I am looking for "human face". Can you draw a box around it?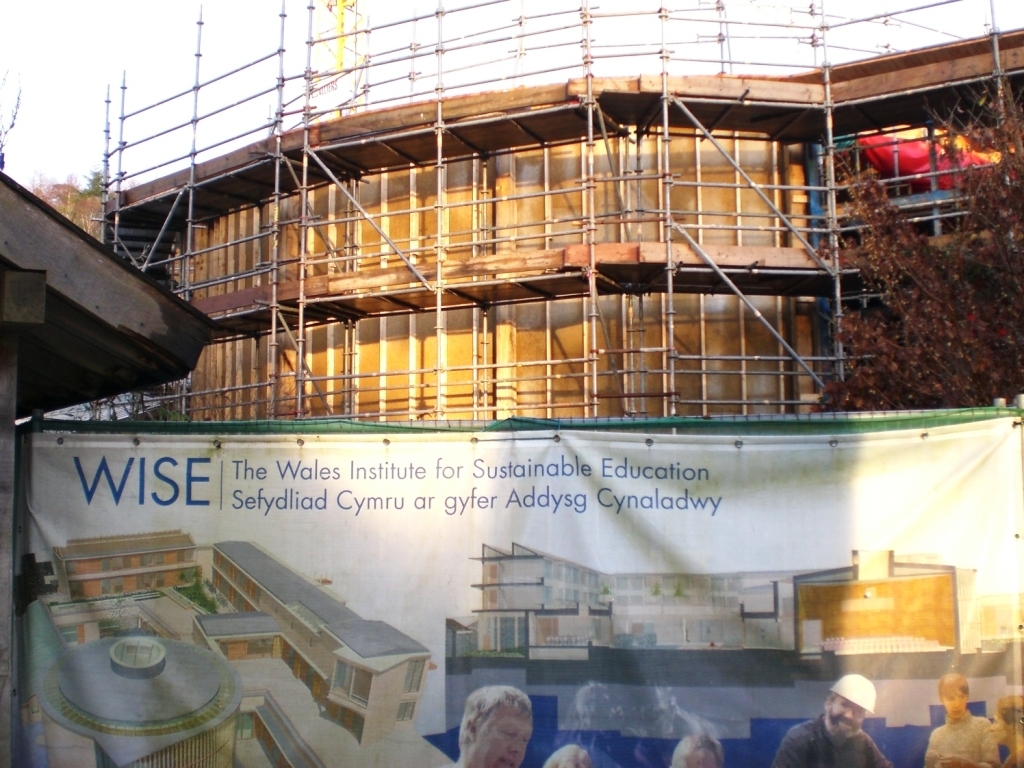
Sure, the bounding box is <bbox>826, 693, 867, 742</bbox>.
